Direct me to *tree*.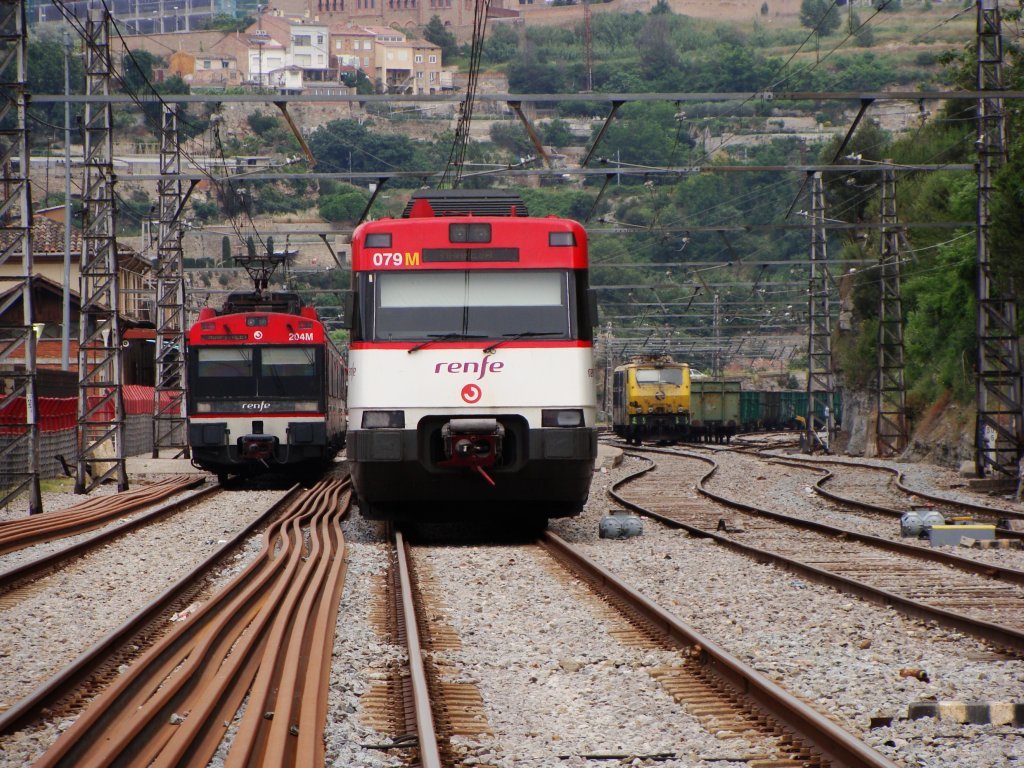
Direction: crop(893, 4, 1023, 400).
